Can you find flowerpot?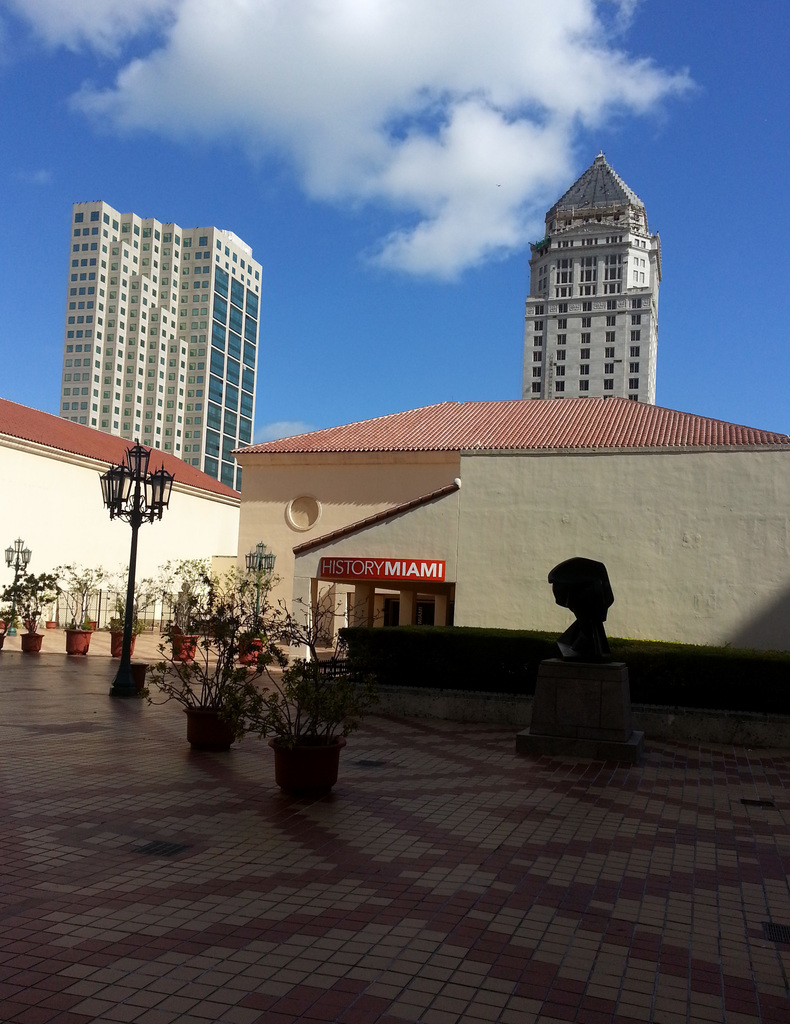
Yes, bounding box: [x1=22, y1=630, x2=41, y2=657].
